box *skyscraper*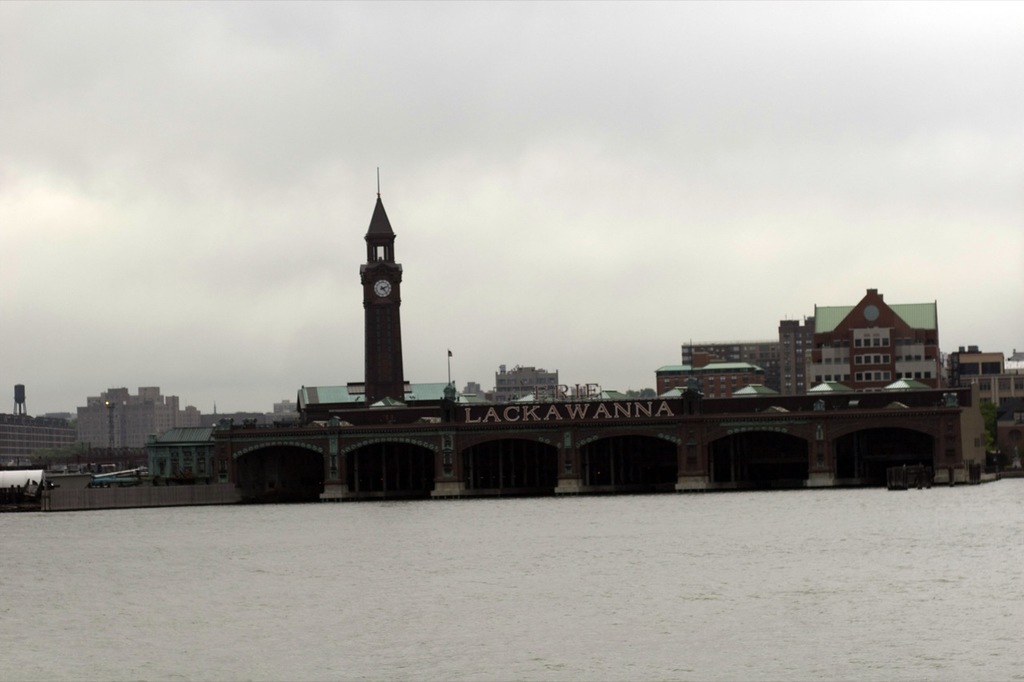
(356,166,403,404)
